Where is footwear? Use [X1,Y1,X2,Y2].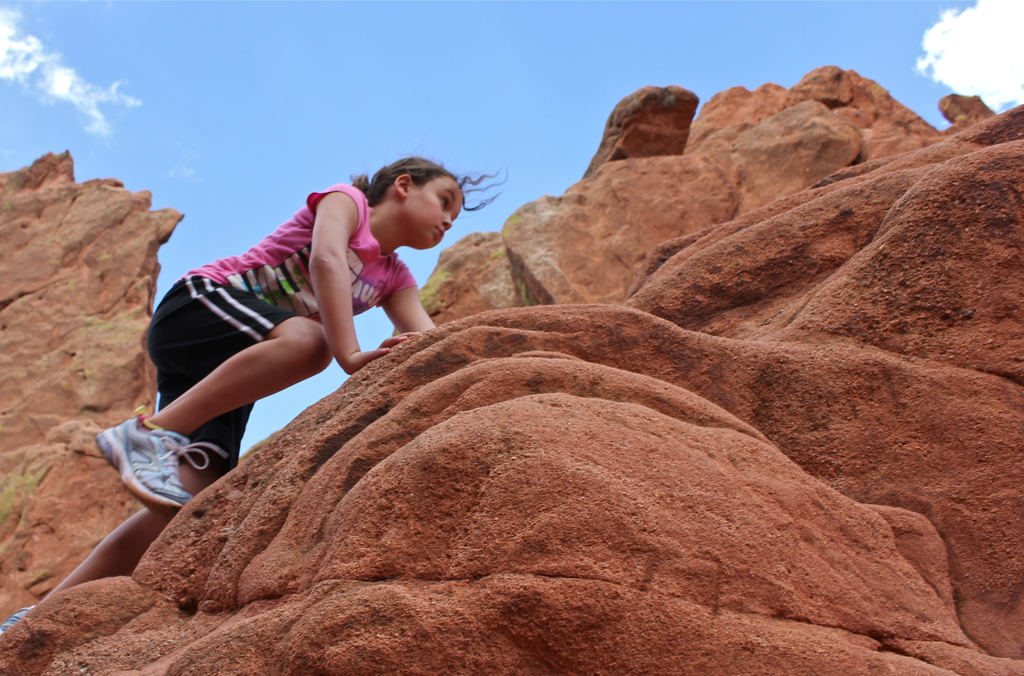
[96,415,223,515].
